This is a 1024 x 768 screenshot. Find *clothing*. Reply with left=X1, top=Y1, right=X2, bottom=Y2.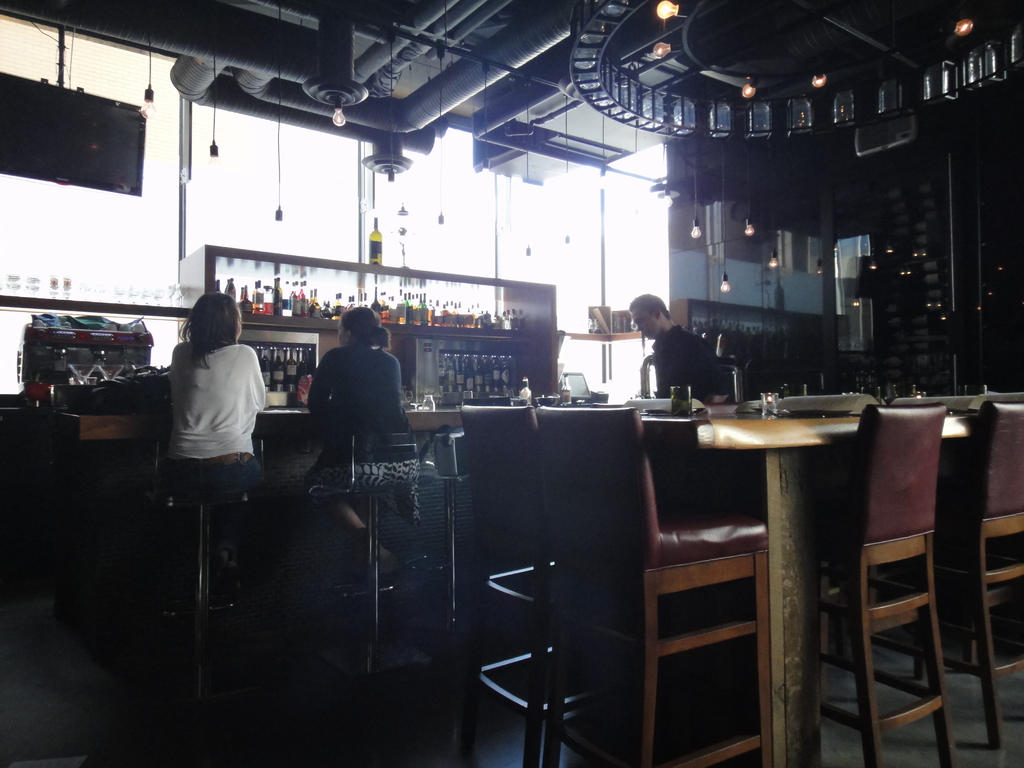
left=305, top=342, right=424, bottom=515.
